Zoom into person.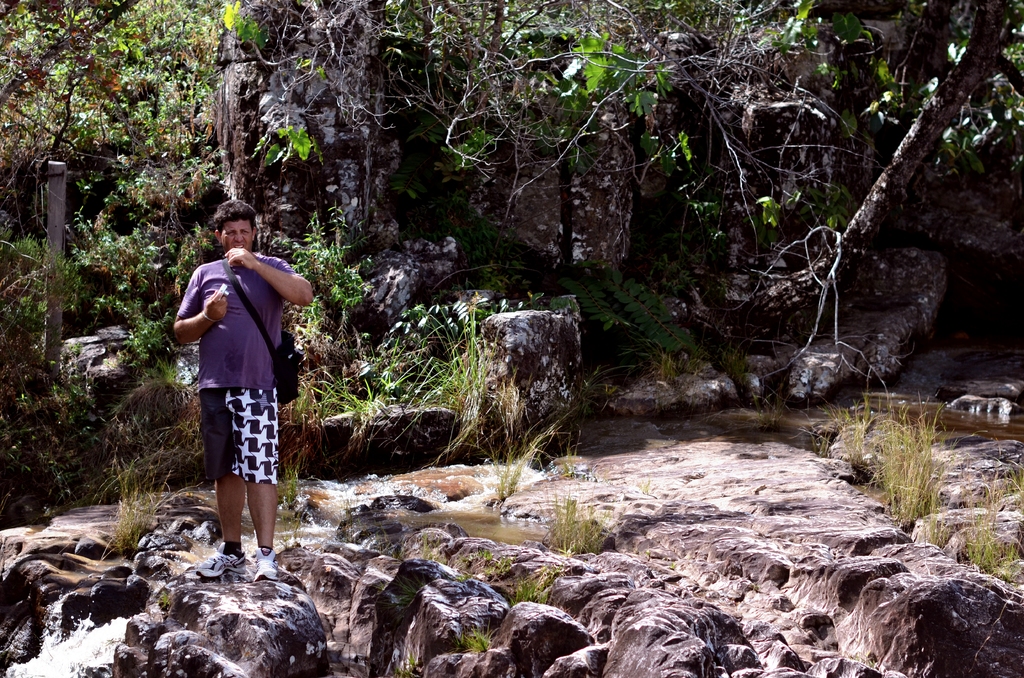
Zoom target: (173,198,315,585).
